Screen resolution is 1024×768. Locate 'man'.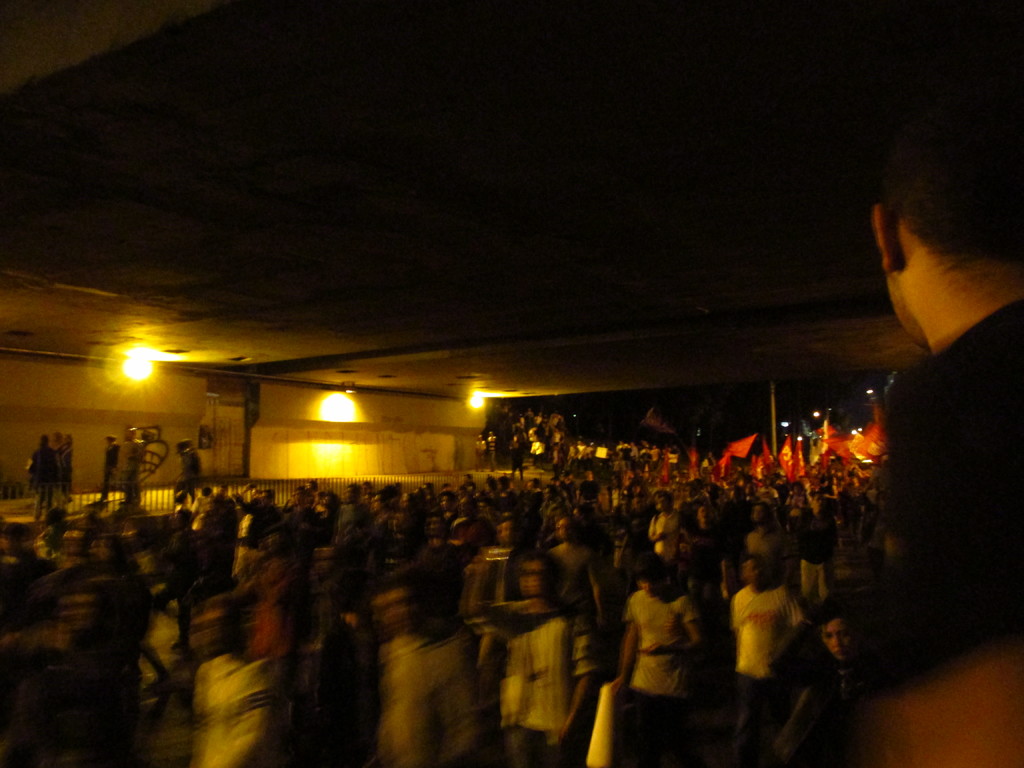
bbox(119, 426, 144, 509).
